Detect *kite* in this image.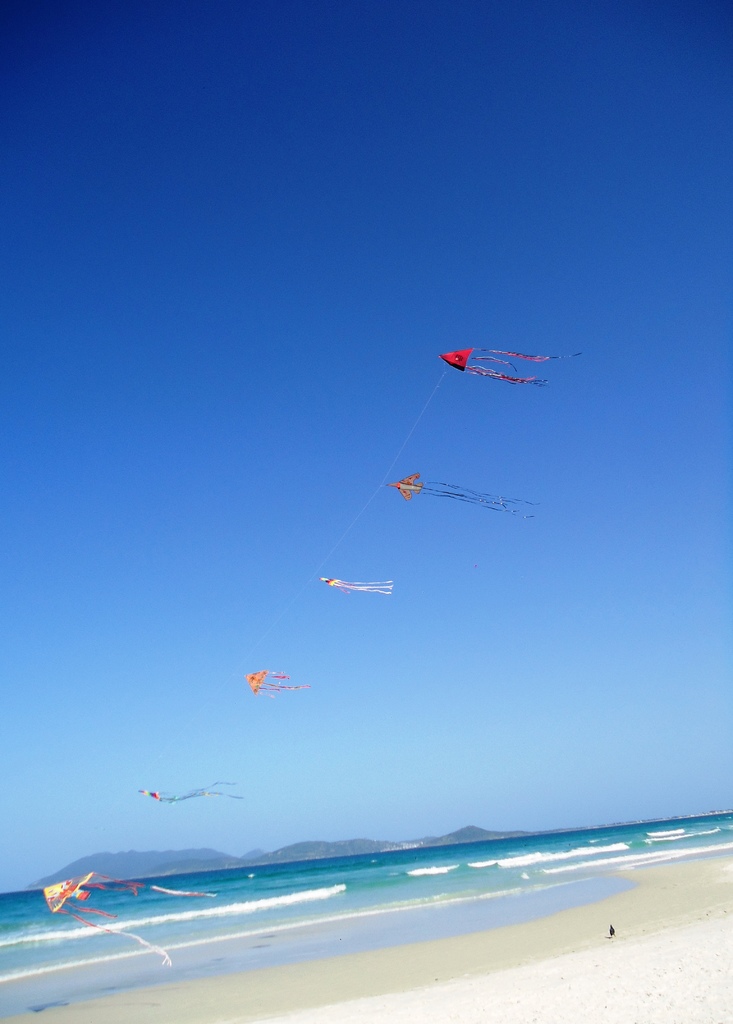
Detection: <bbox>313, 571, 398, 599</bbox>.
